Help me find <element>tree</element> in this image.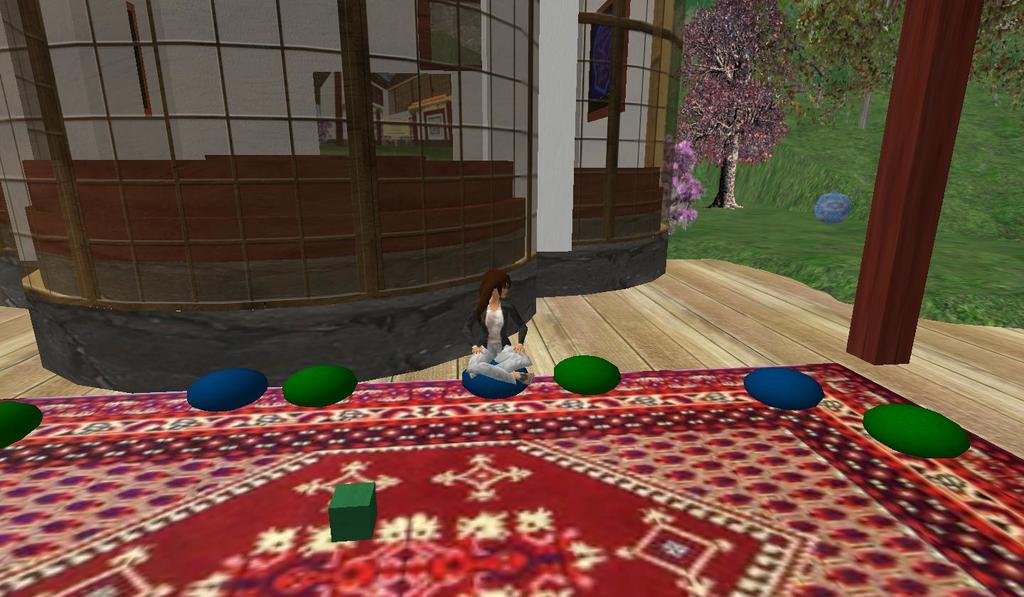
Found it: x1=675 y1=1 x2=791 y2=213.
